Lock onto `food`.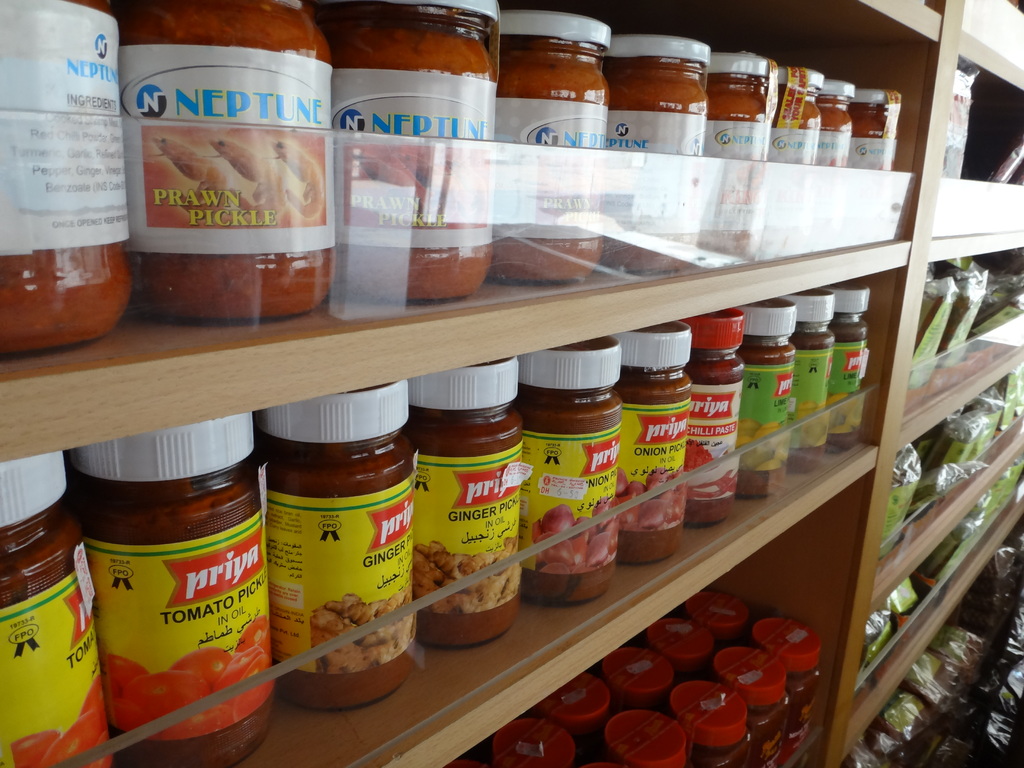
Locked: crop(939, 71, 975, 182).
